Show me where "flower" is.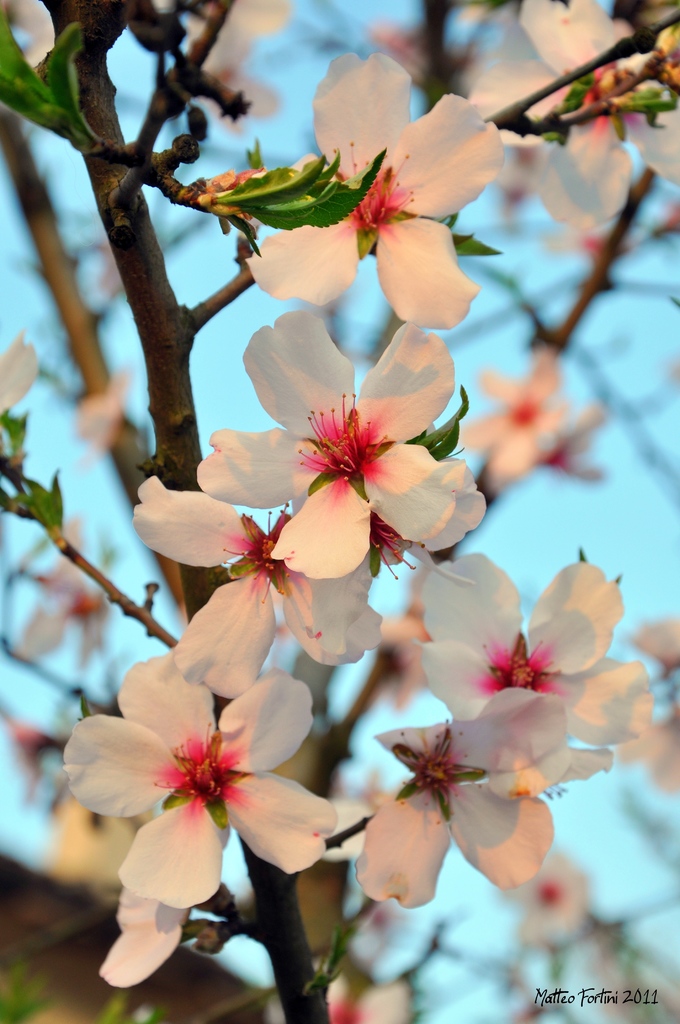
"flower" is at 63,652,336,915.
